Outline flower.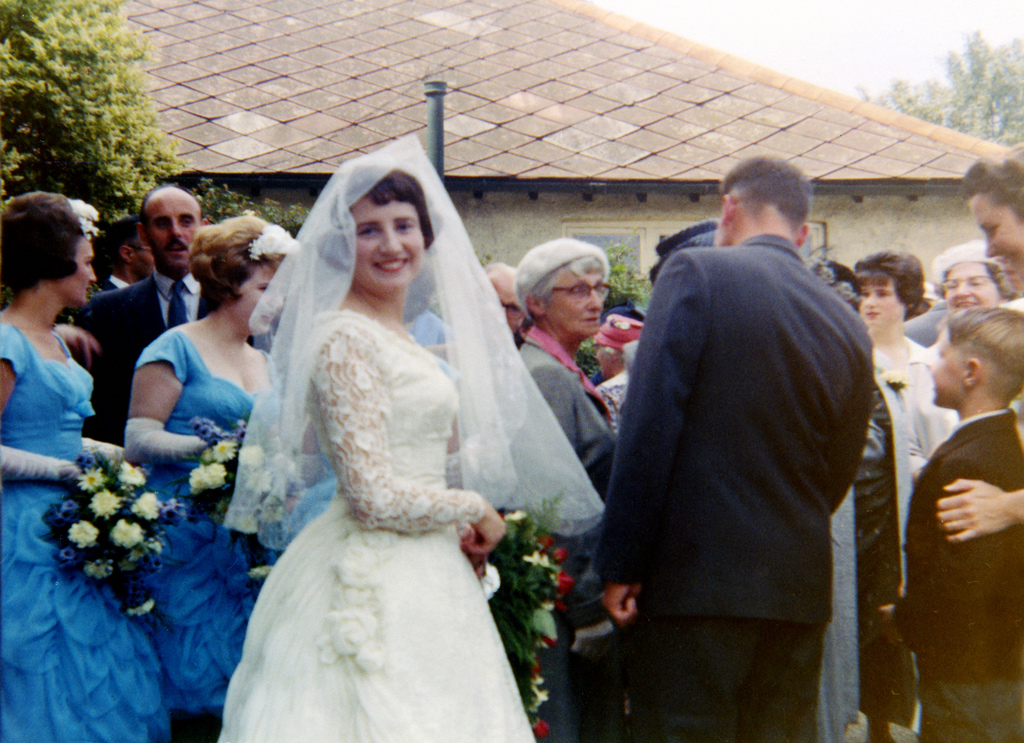
Outline: x1=185, y1=460, x2=227, y2=494.
